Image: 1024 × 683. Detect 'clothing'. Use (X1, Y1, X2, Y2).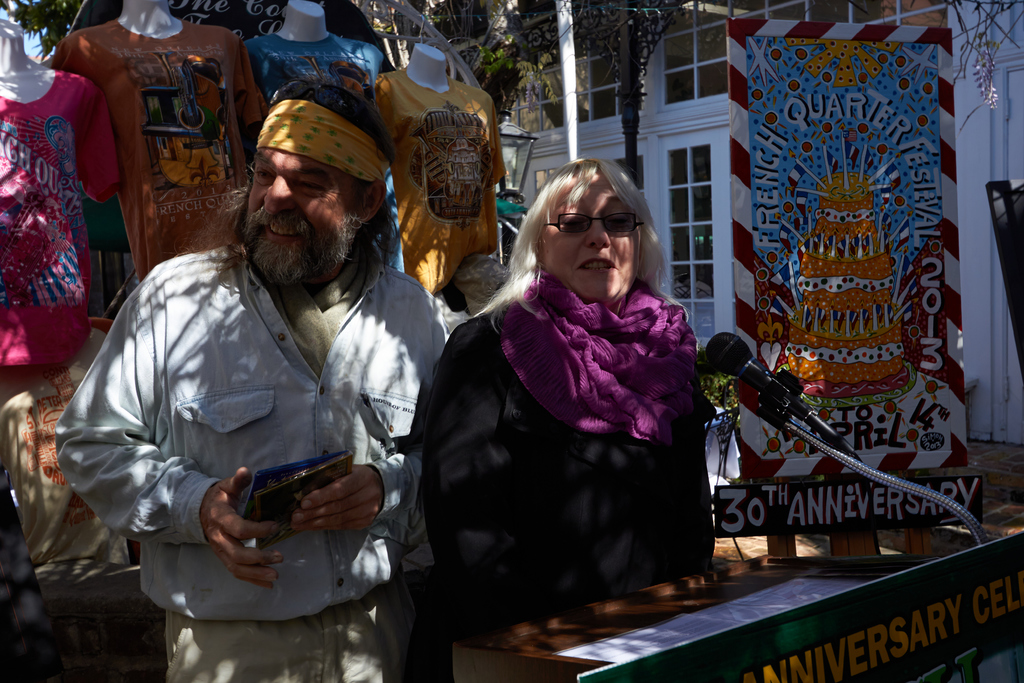
(65, 182, 442, 660).
